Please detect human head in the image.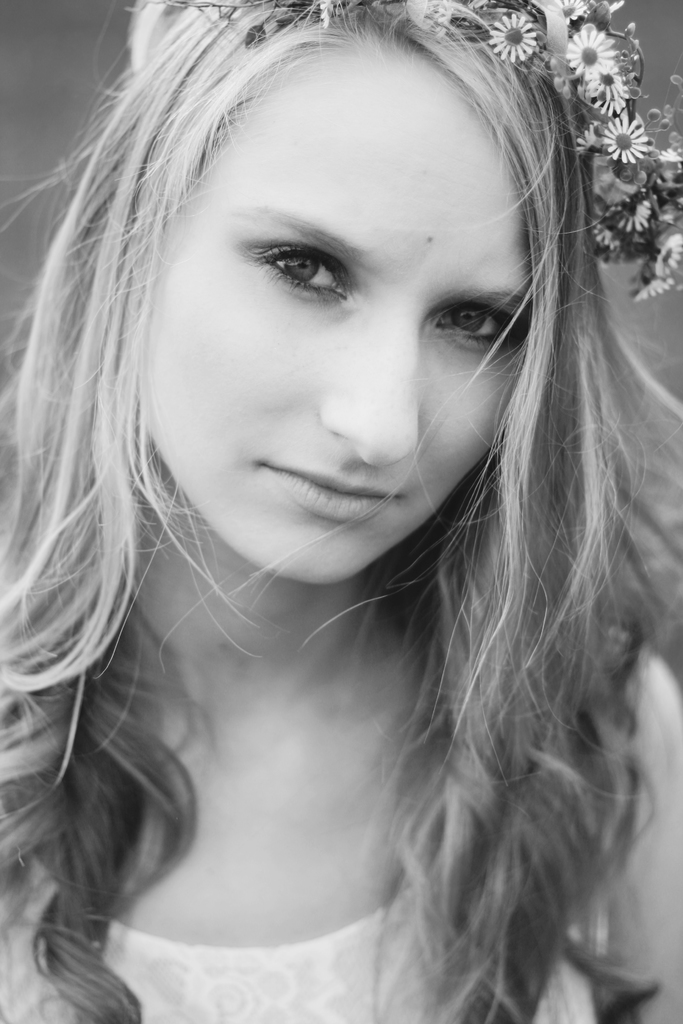
pyautogui.locateOnScreen(109, 24, 568, 534).
